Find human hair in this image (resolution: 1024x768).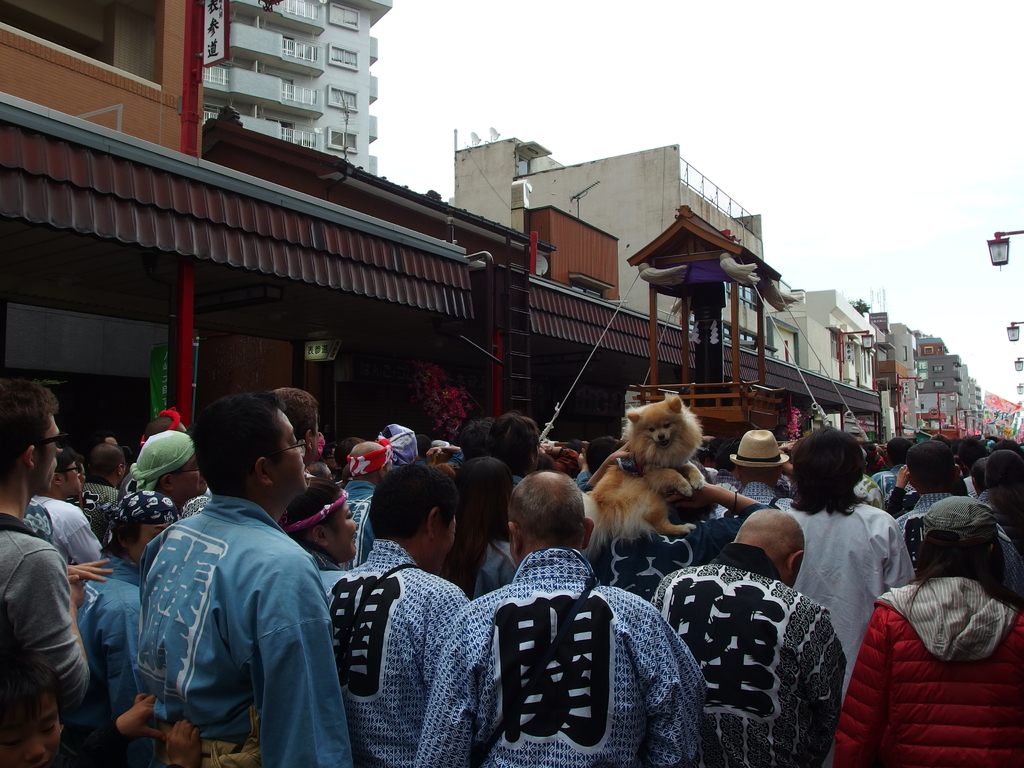
(456, 454, 513, 584).
